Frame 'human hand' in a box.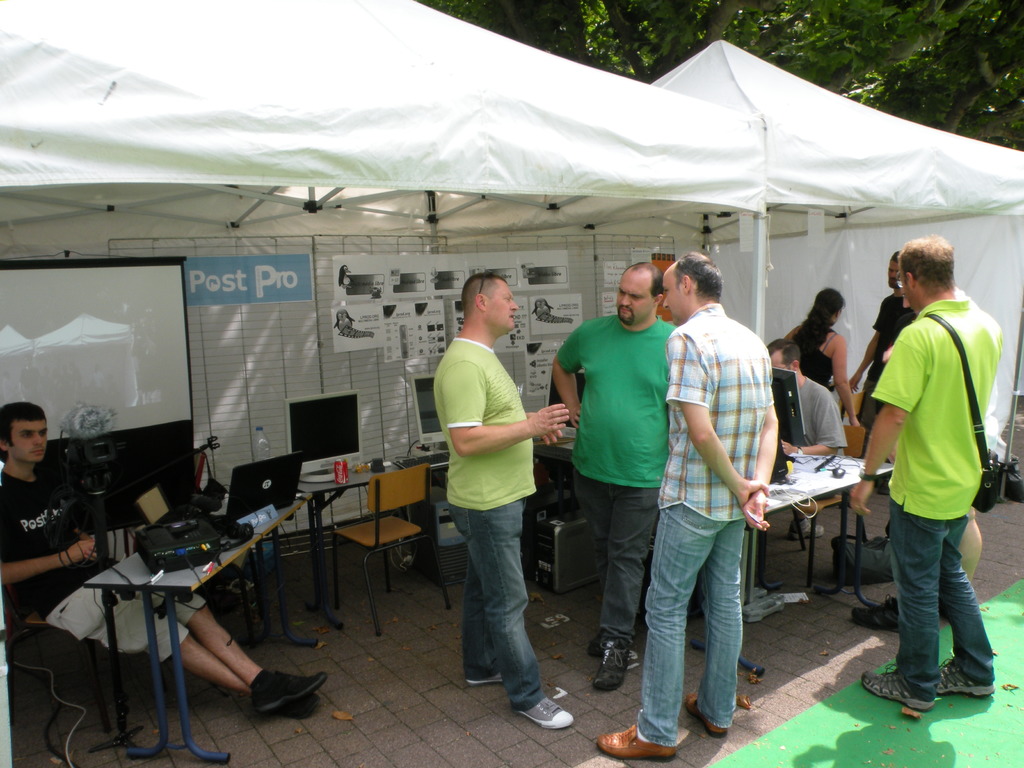
531/407/570/434.
